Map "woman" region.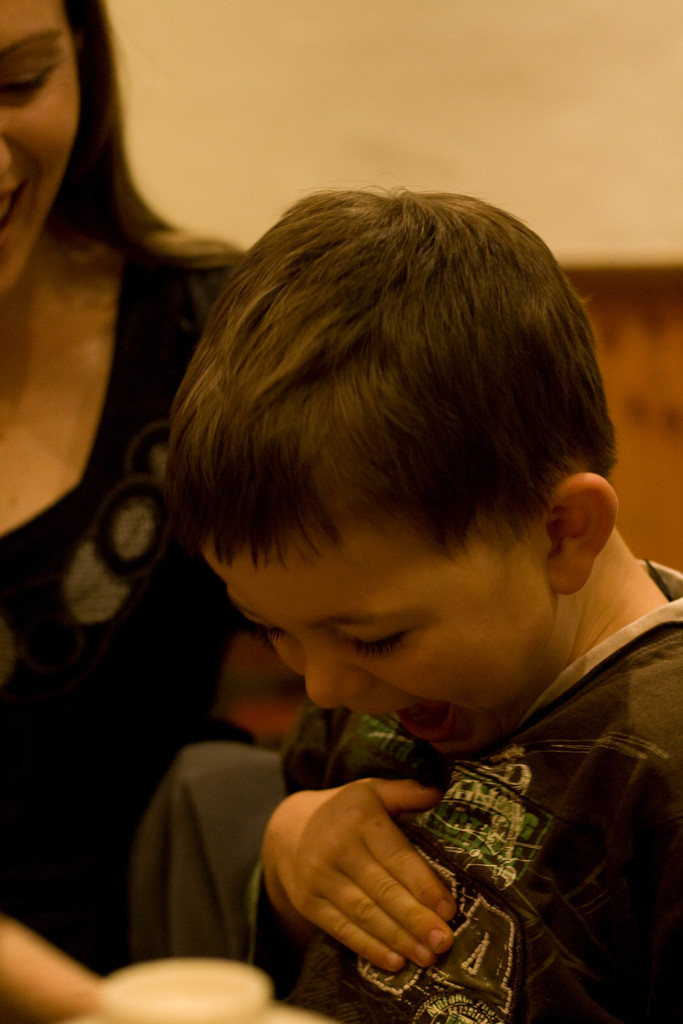
Mapped to locate(0, 0, 247, 1023).
